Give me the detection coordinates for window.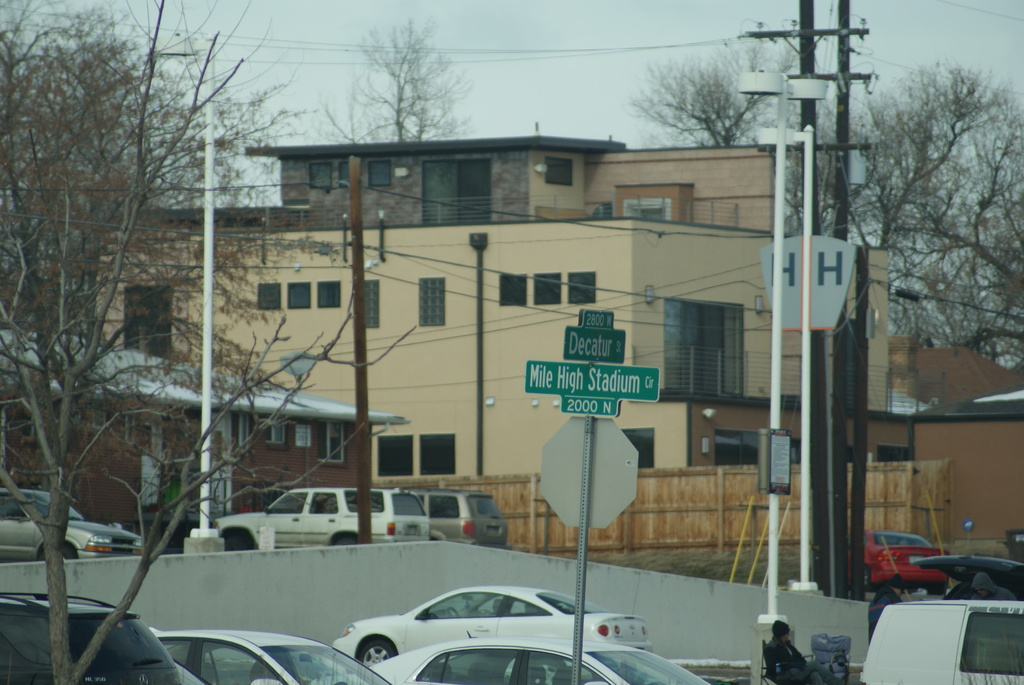
496, 271, 529, 304.
